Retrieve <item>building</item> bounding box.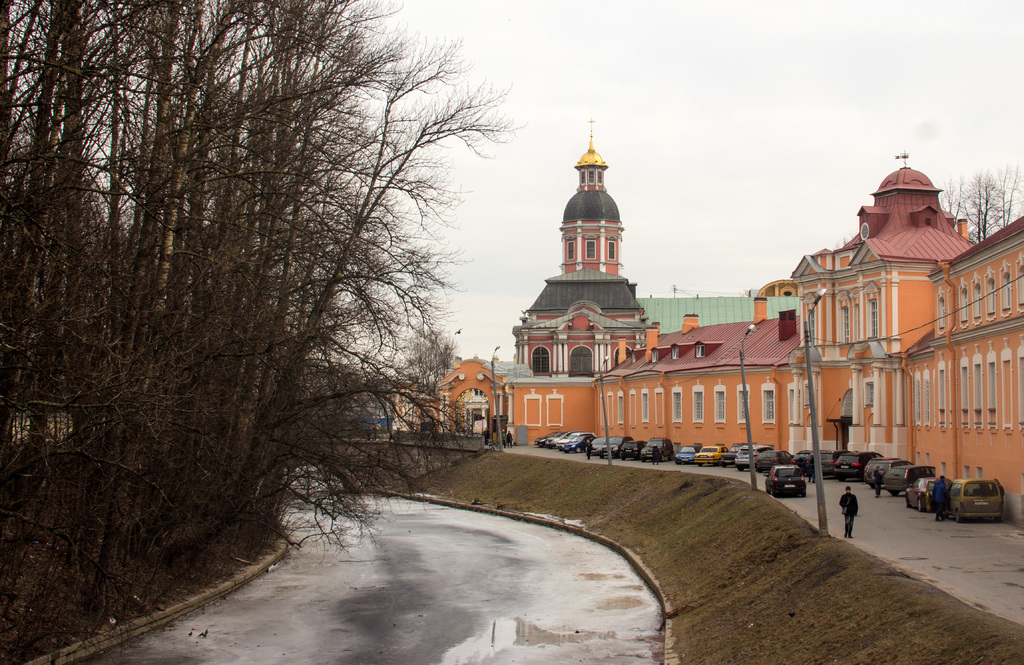
Bounding box: 412/151/1023/530.
